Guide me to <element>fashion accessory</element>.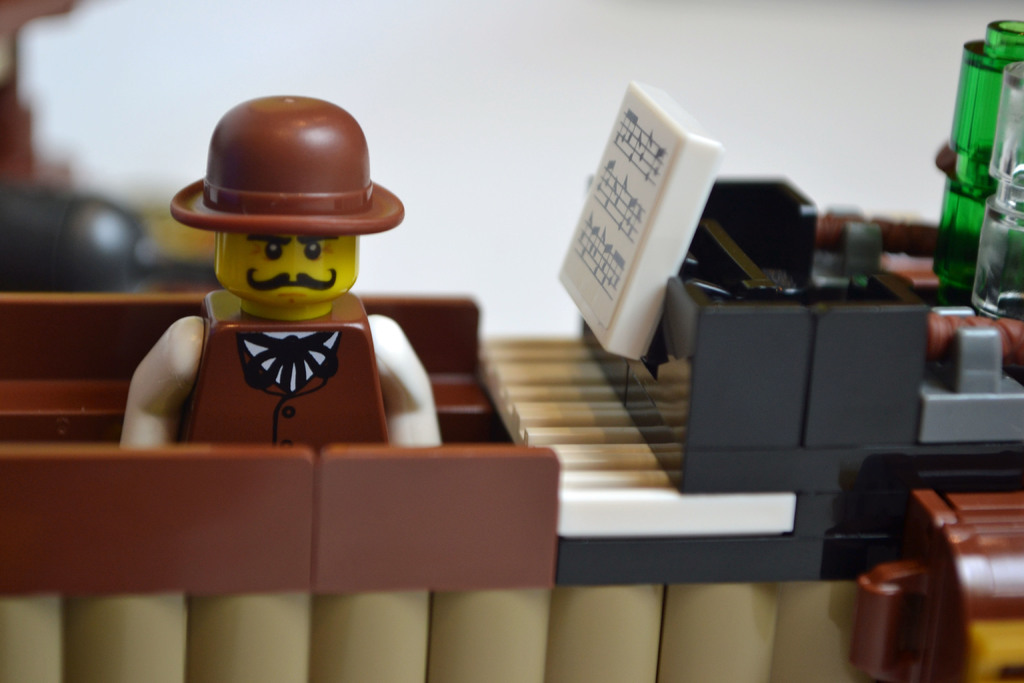
Guidance: 169:94:406:233.
